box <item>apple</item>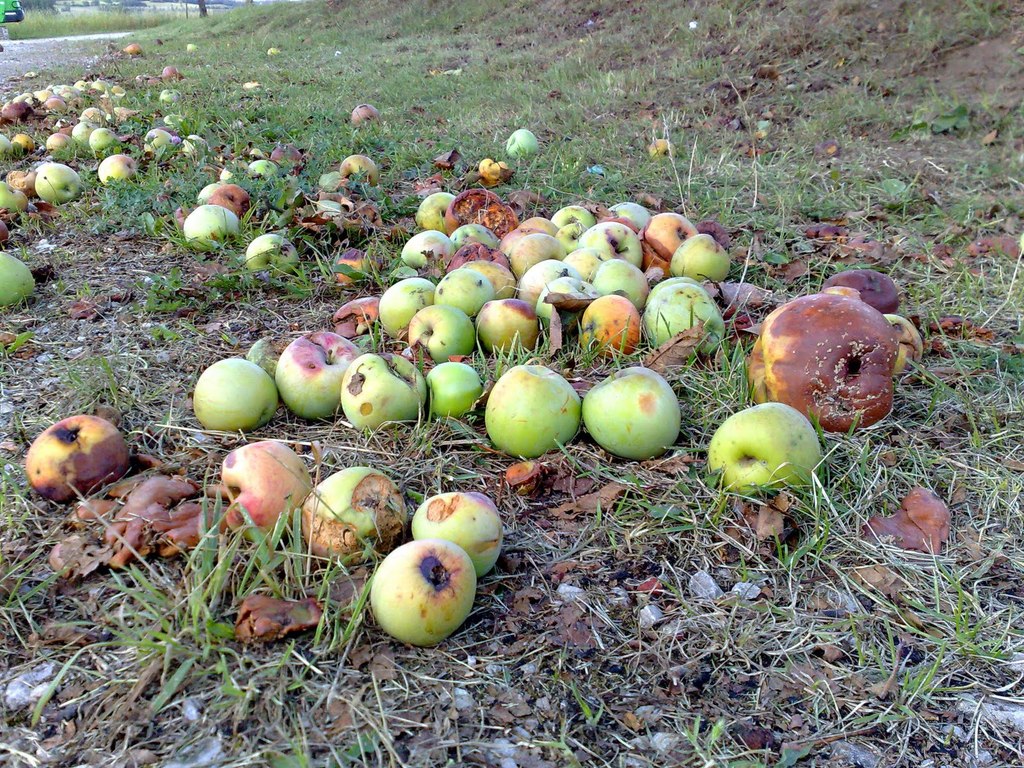
box(166, 63, 184, 82)
